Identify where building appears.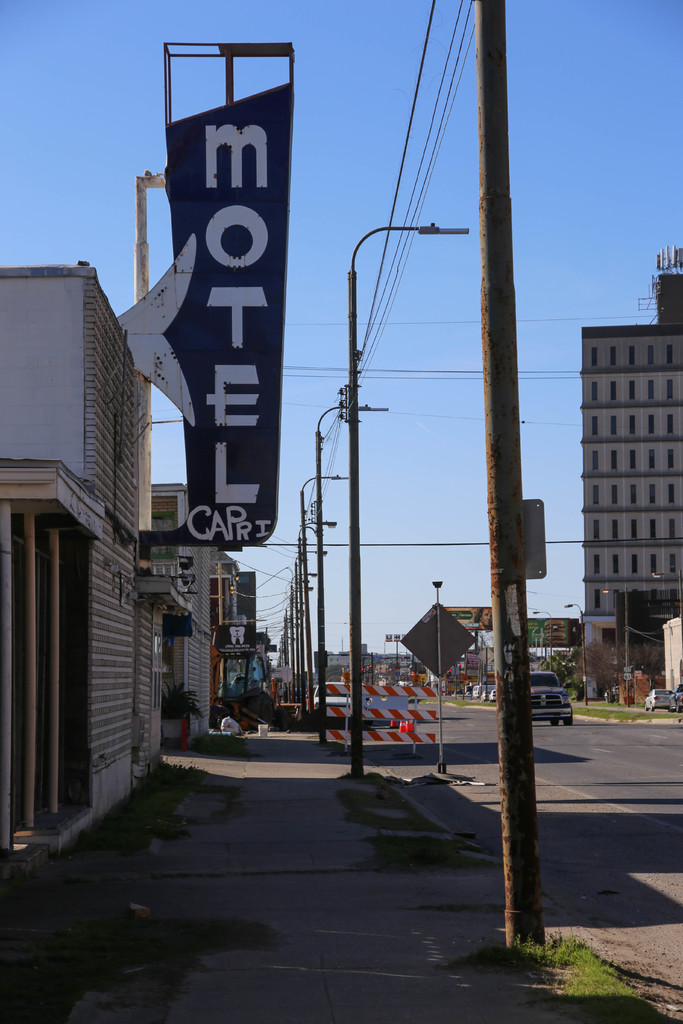
Appears at {"x1": 559, "y1": 266, "x2": 680, "y2": 664}.
